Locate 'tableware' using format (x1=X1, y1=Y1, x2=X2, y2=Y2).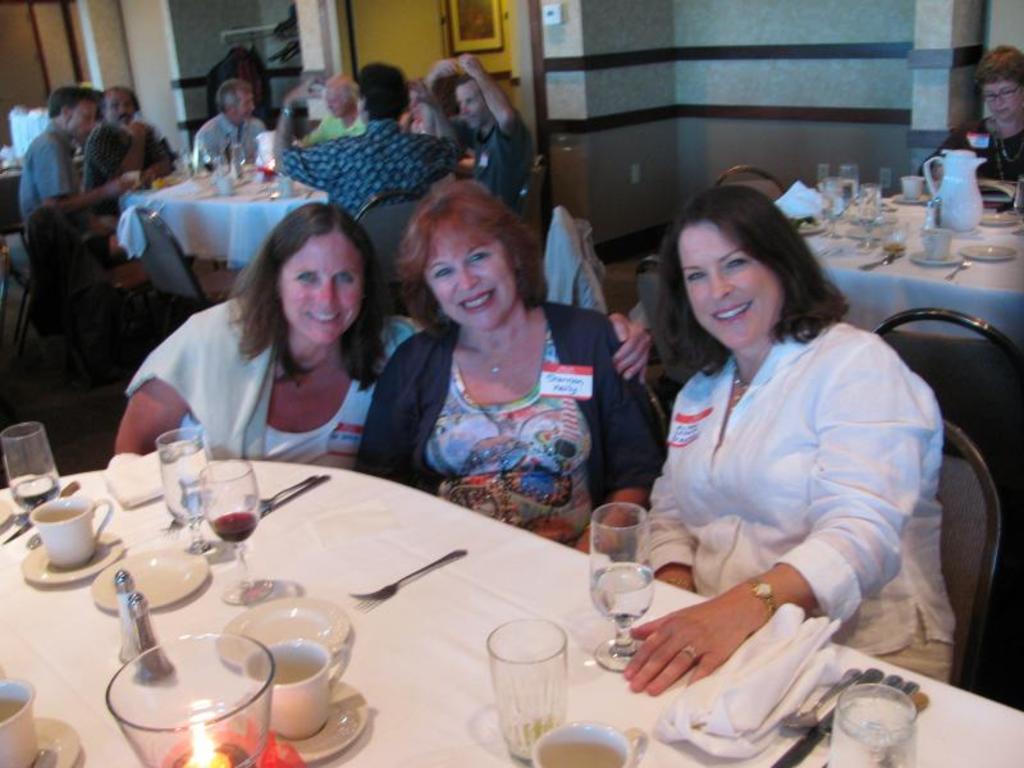
(x1=827, y1=685, x2=910, y2=767).
